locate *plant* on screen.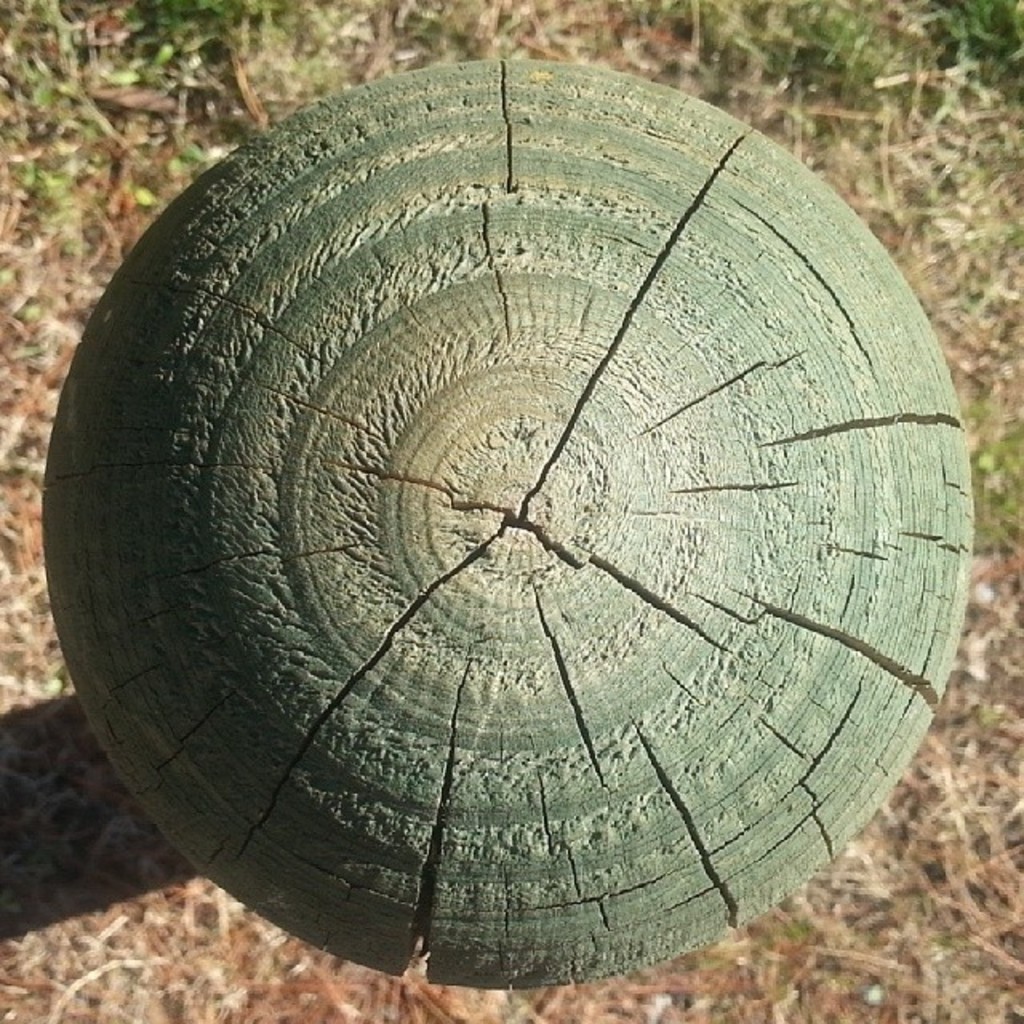
On screen at locate(971, 411, 1022, 542).
